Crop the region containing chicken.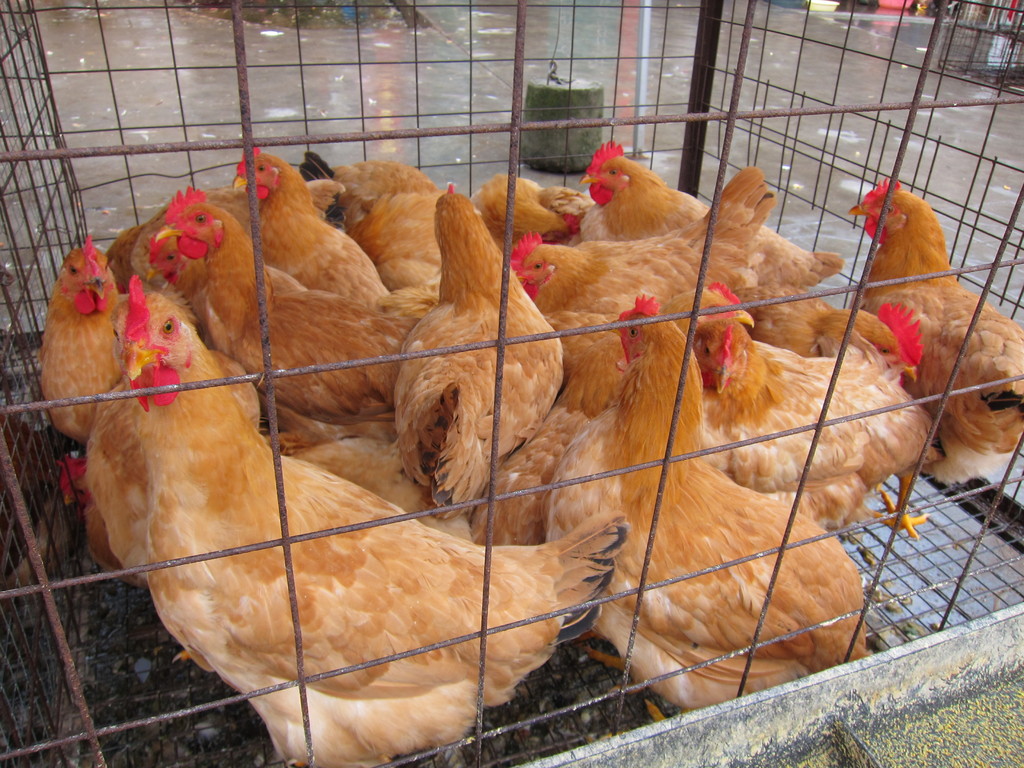
Crop region: <bbox>113, 282, 619, 764</bbox>.
